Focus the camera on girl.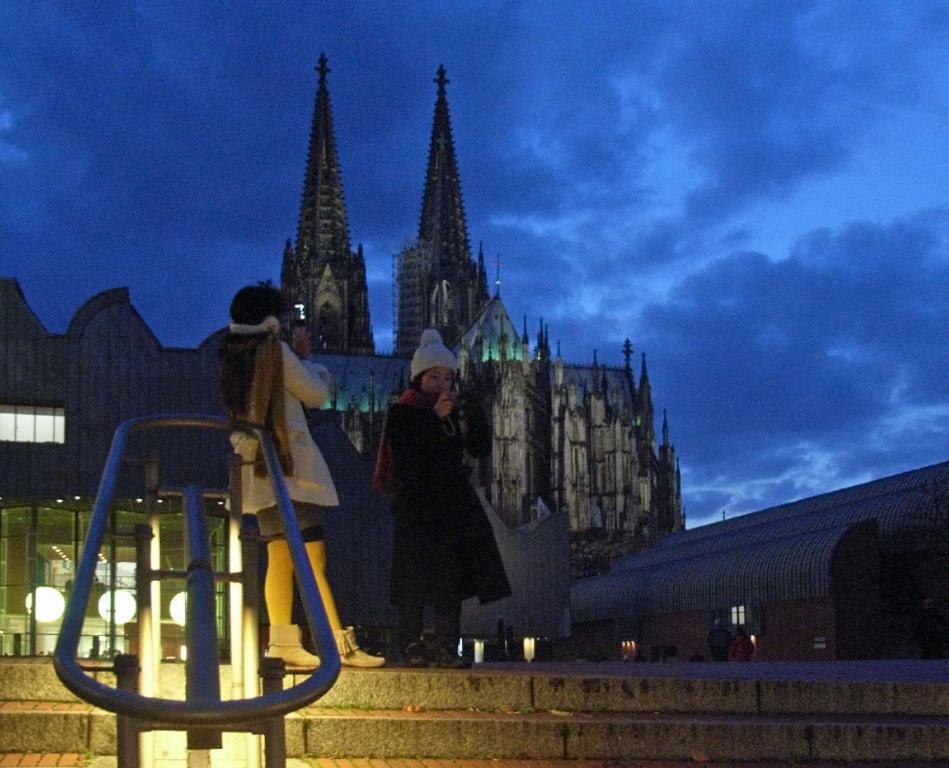
Focus region: 214:278:387:673.
